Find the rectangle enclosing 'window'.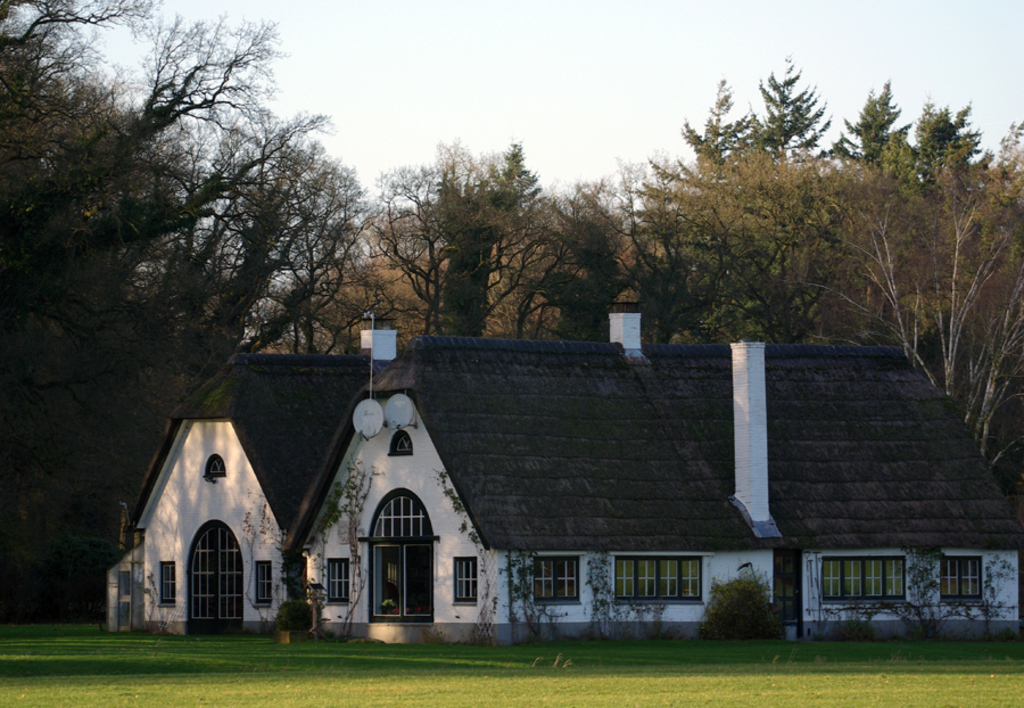
rect(823, 559, 903, 604).
